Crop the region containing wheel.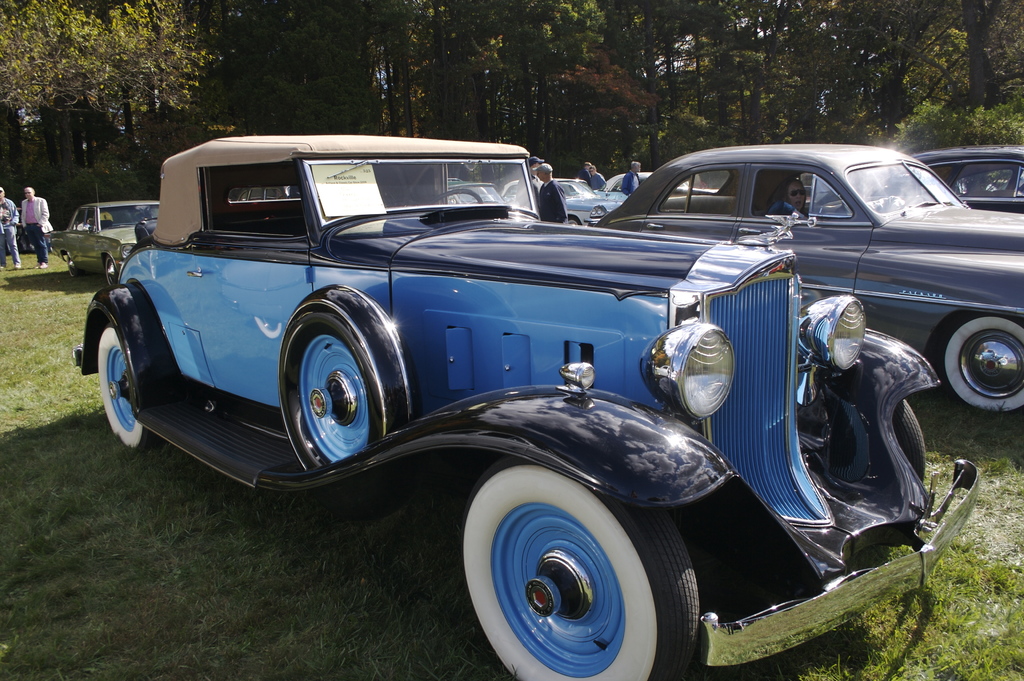
Crop region: 444, 456, 697, 680.
